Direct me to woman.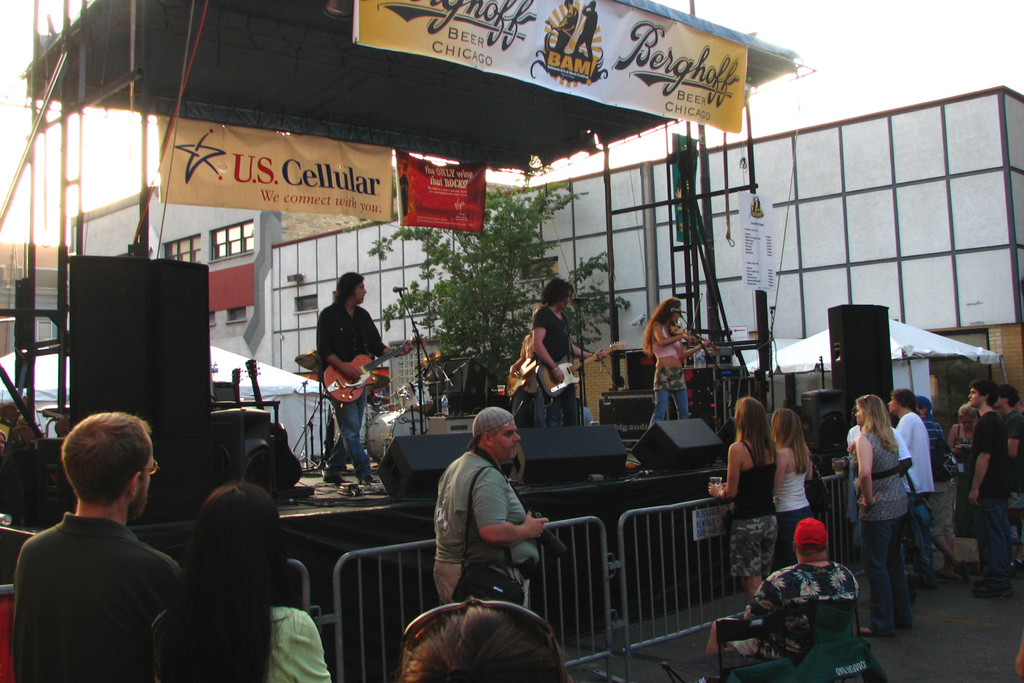
Direction: [left=638, top=297, right=690, bottom=437].
